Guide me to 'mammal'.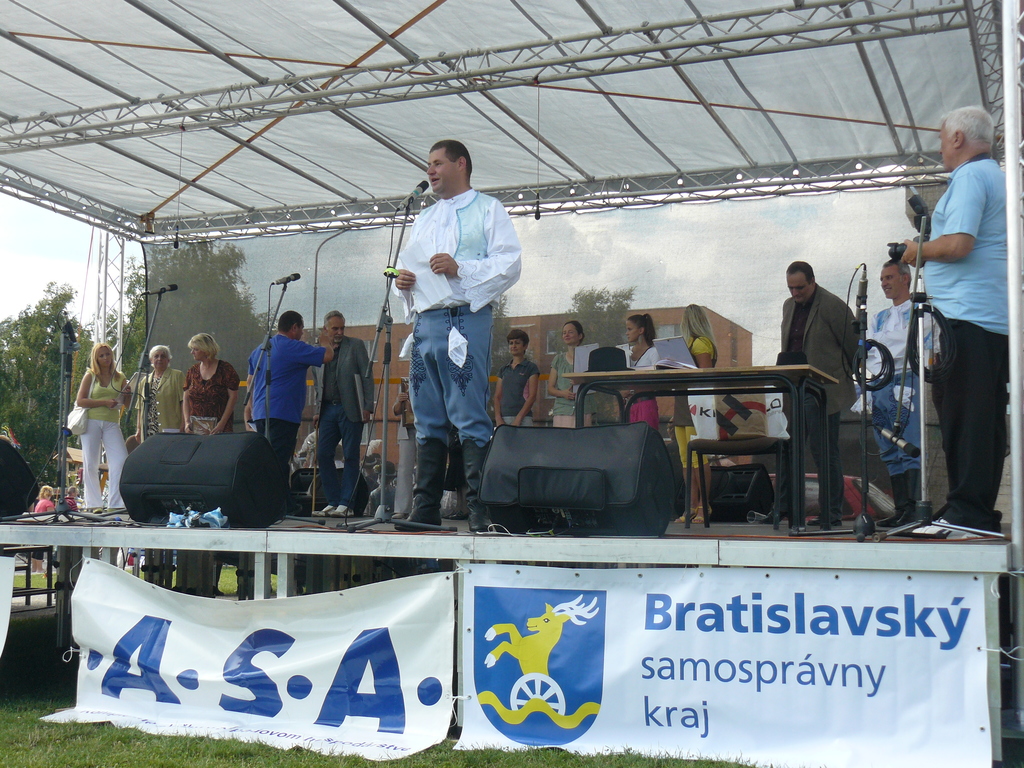
Guidance: <box>622,312,656,429</box>.
